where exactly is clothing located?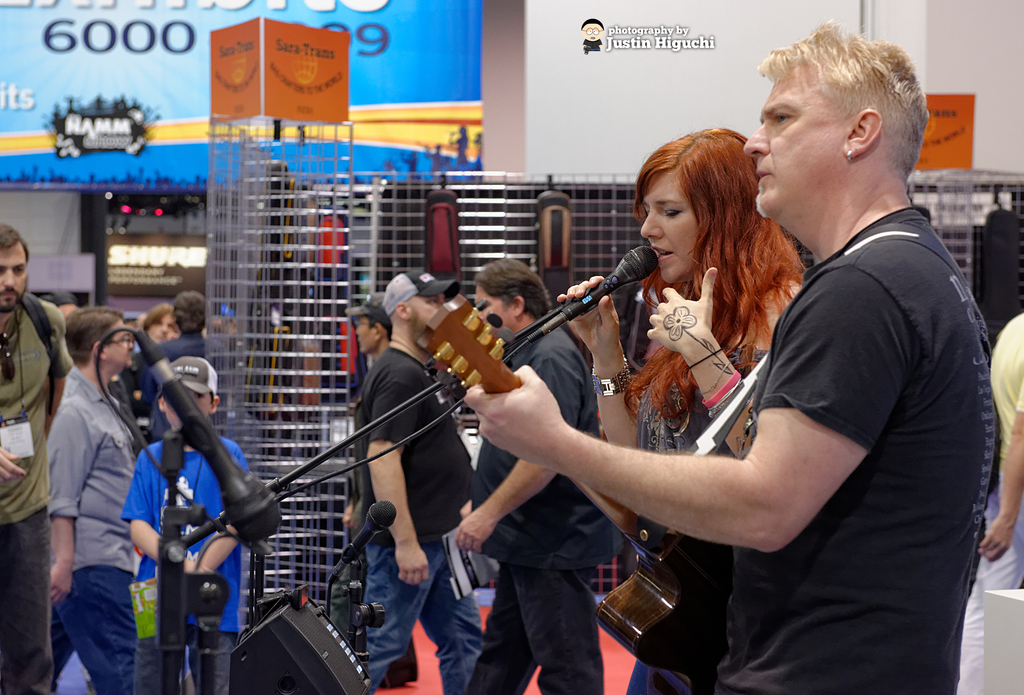
Its bounding box is bbox(348, 355, 470, 541).
